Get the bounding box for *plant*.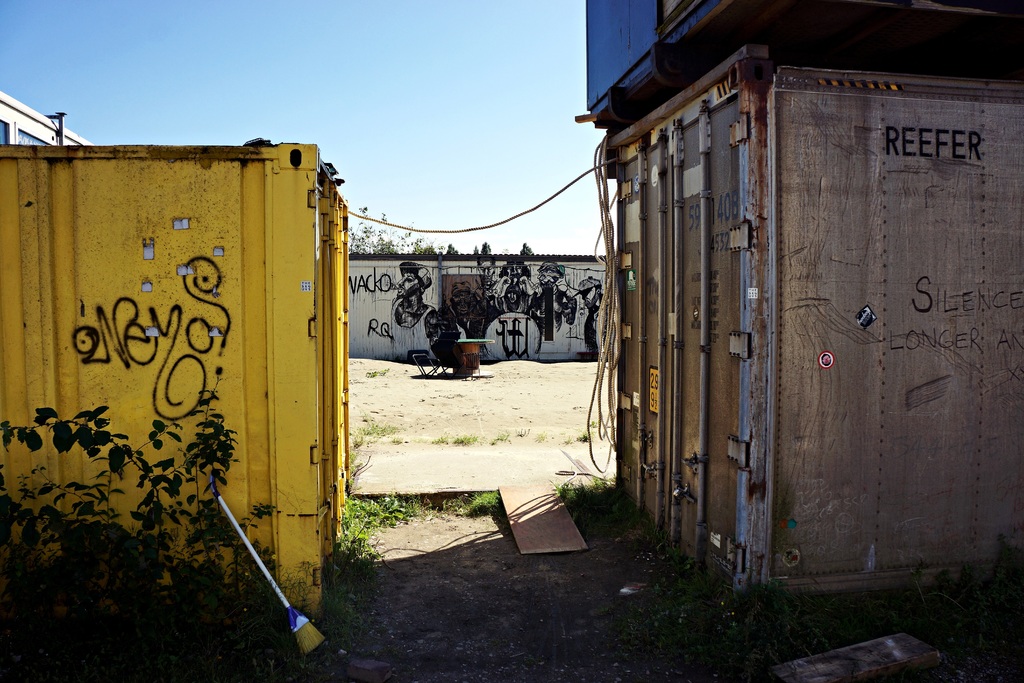
region(488, 429, 512, 445).
